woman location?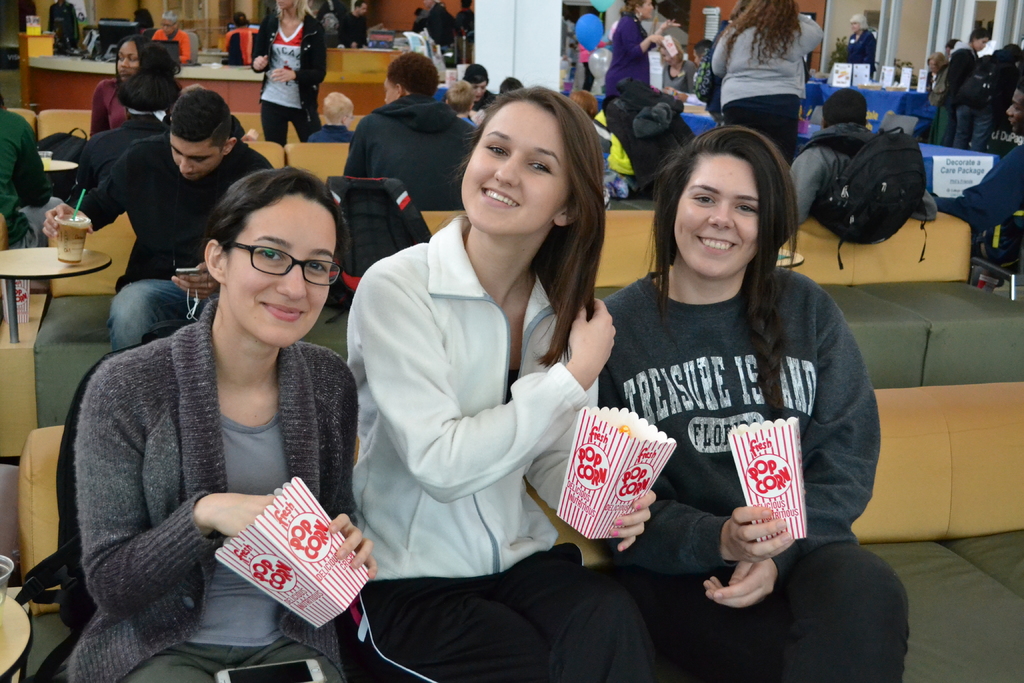
{"x1": 601, "y1": 0, "x2": 682, "y2": 103}
